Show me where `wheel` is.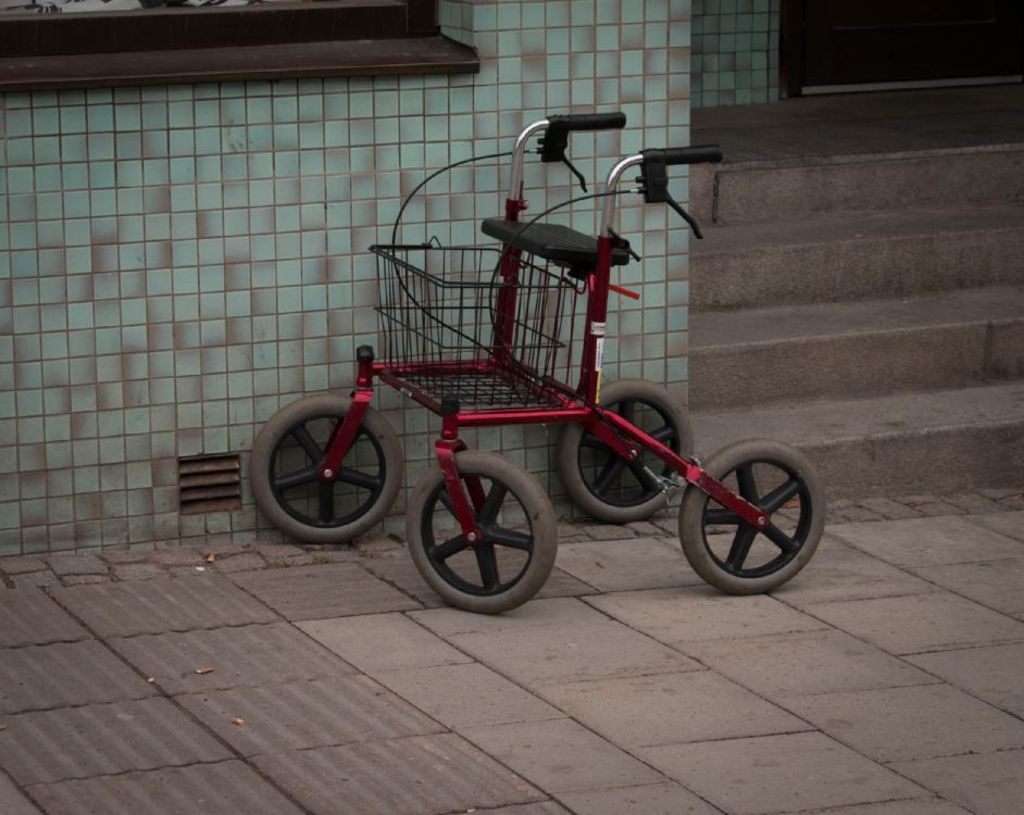
`wheel` is at <region>248, 386, 401, 546</region>.
